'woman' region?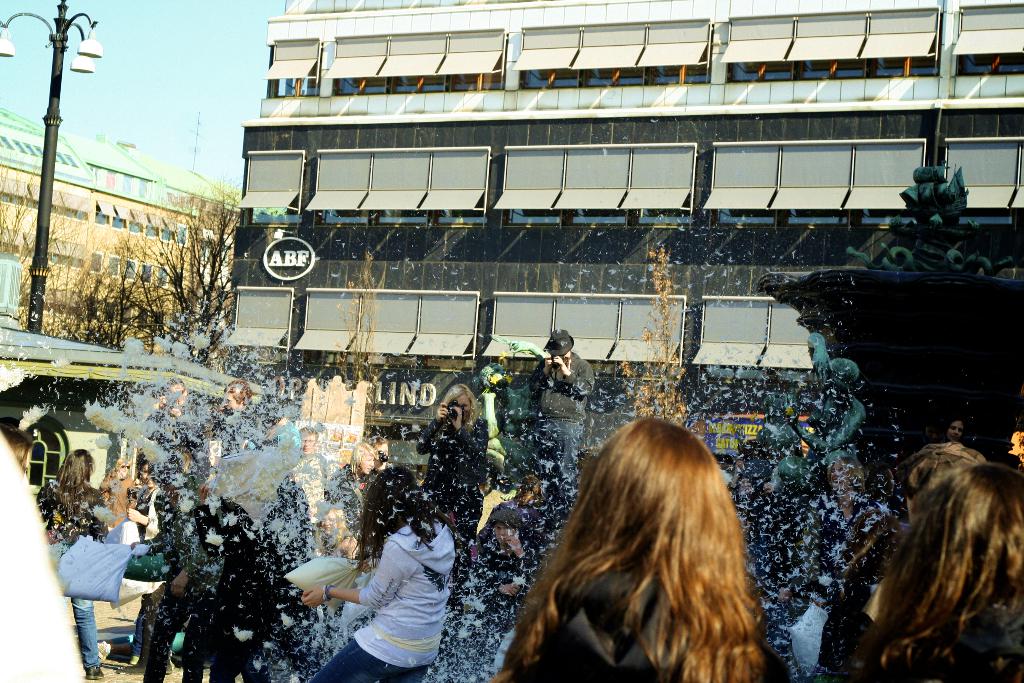
<box>839,422,1023,675</box>
